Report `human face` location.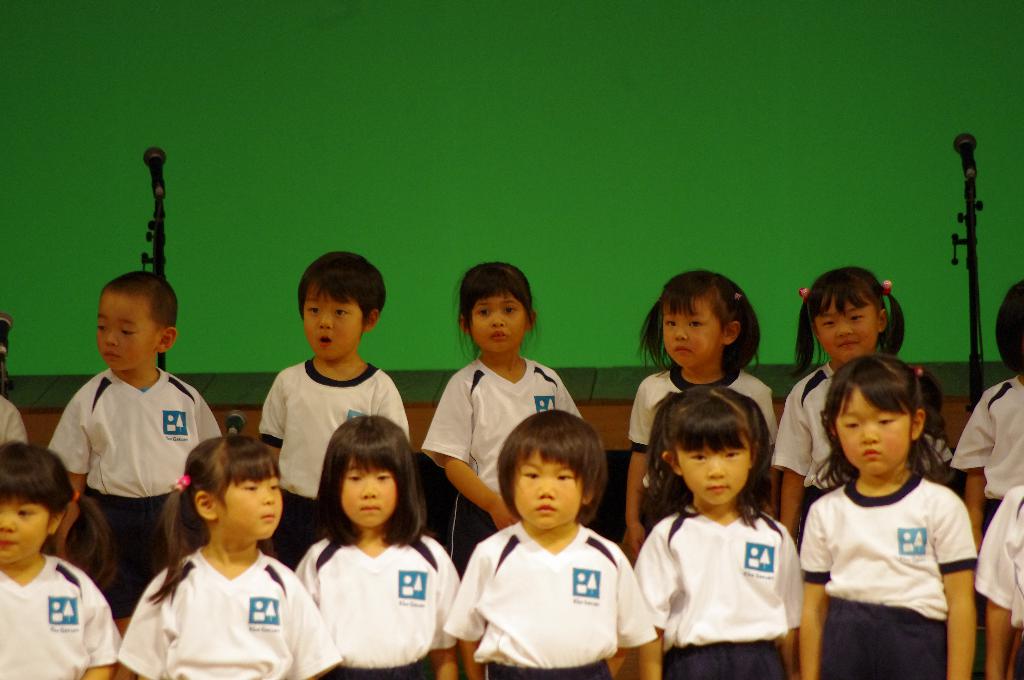
Report: box=[98, 292, 157, 369].
